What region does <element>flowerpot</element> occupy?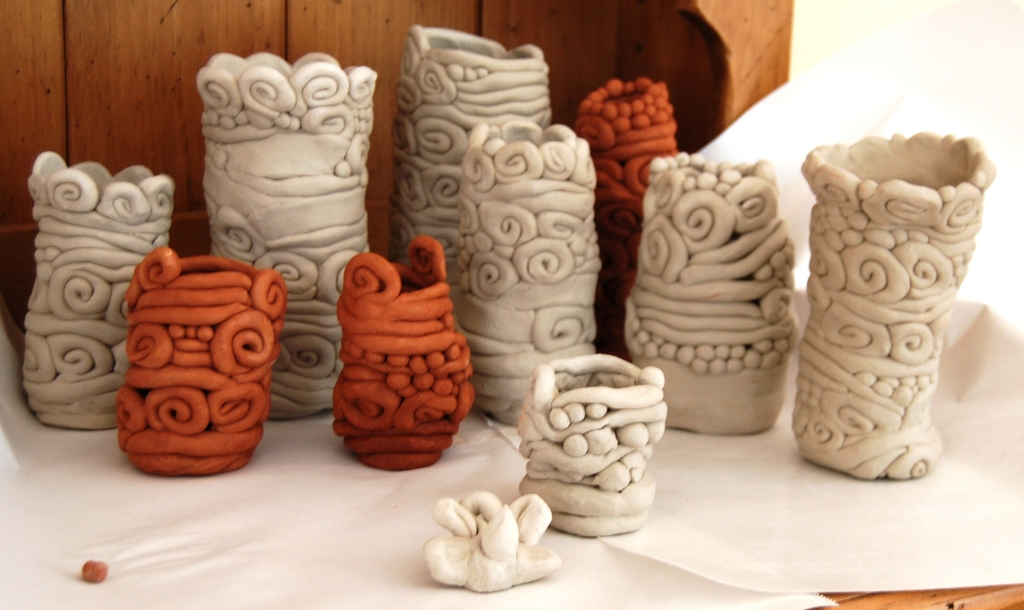
pyautogui.locateOnScreen(391, 24, 552, 304).
